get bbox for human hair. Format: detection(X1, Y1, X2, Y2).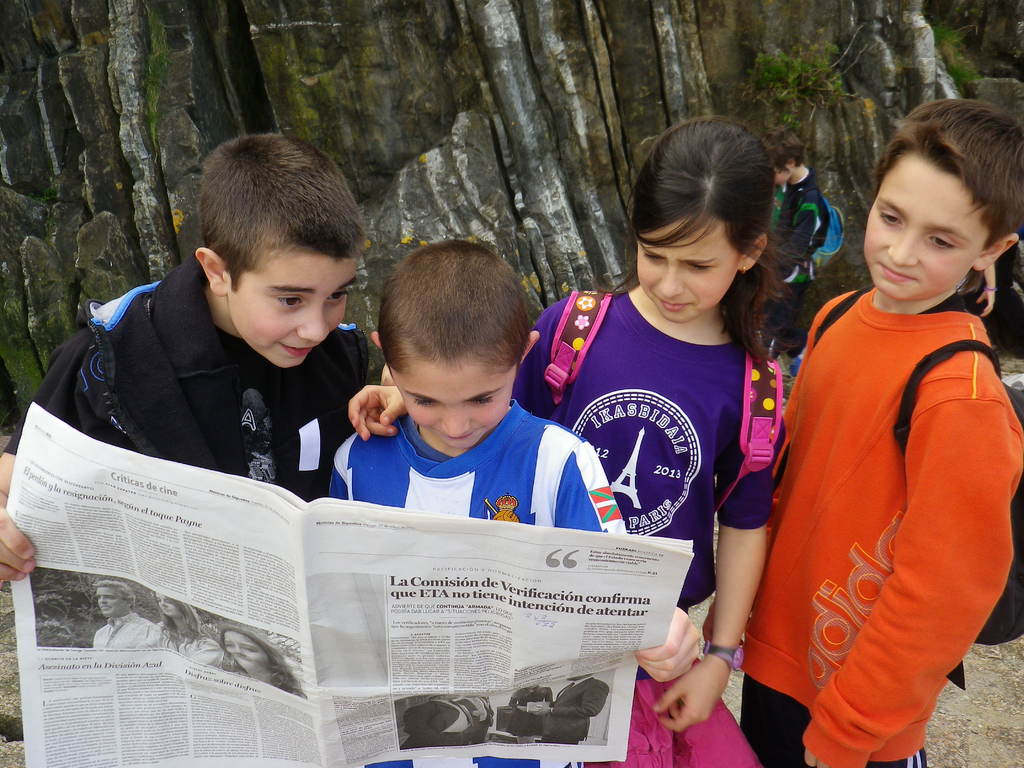
detection(756, 119, 806, 182).
